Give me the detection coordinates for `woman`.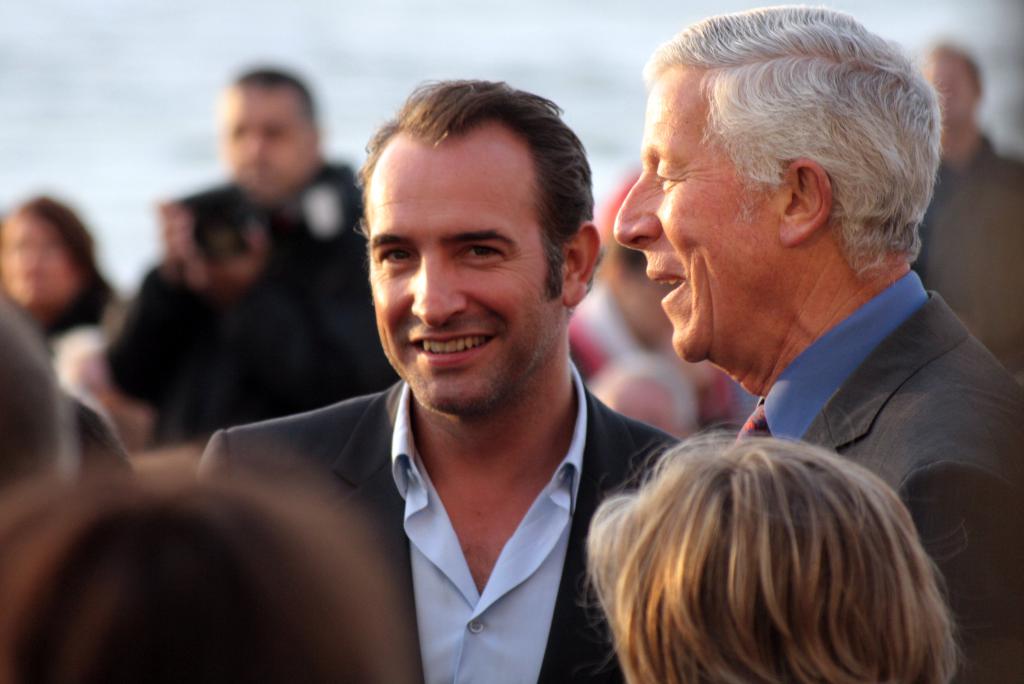
crop(0, 195, 120, 342).
